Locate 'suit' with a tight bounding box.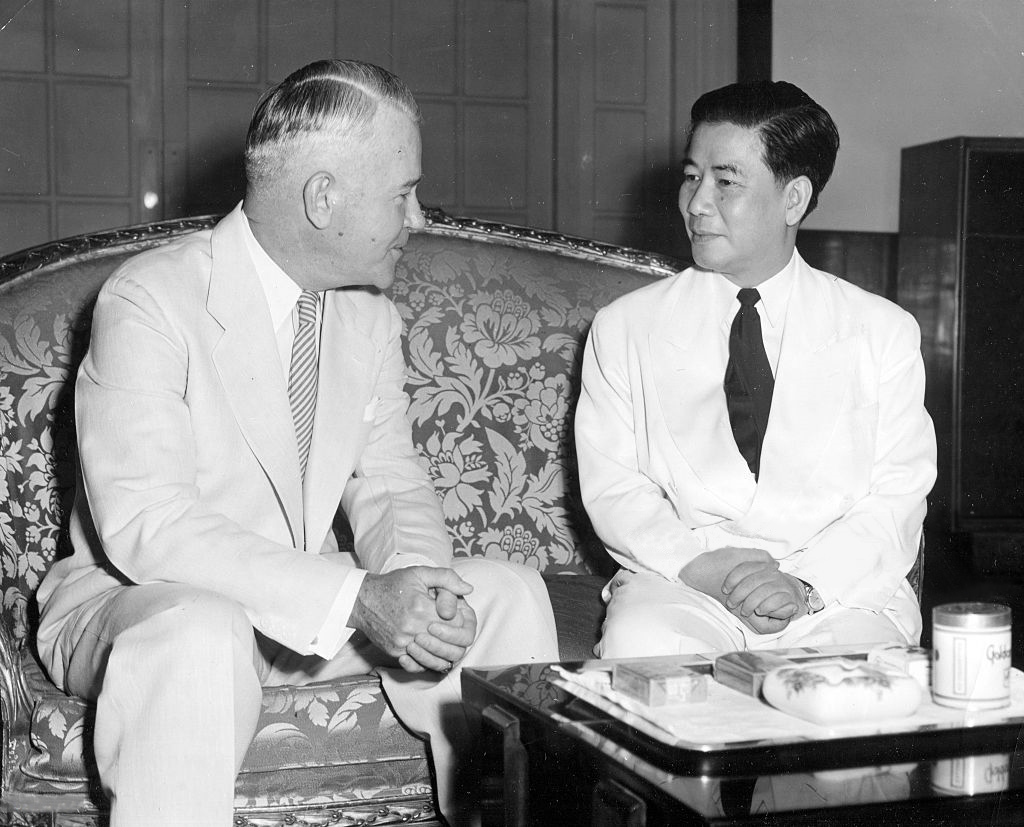
{"x1": 574, "y1": 242, "x2": 936, "y2": 660}.
